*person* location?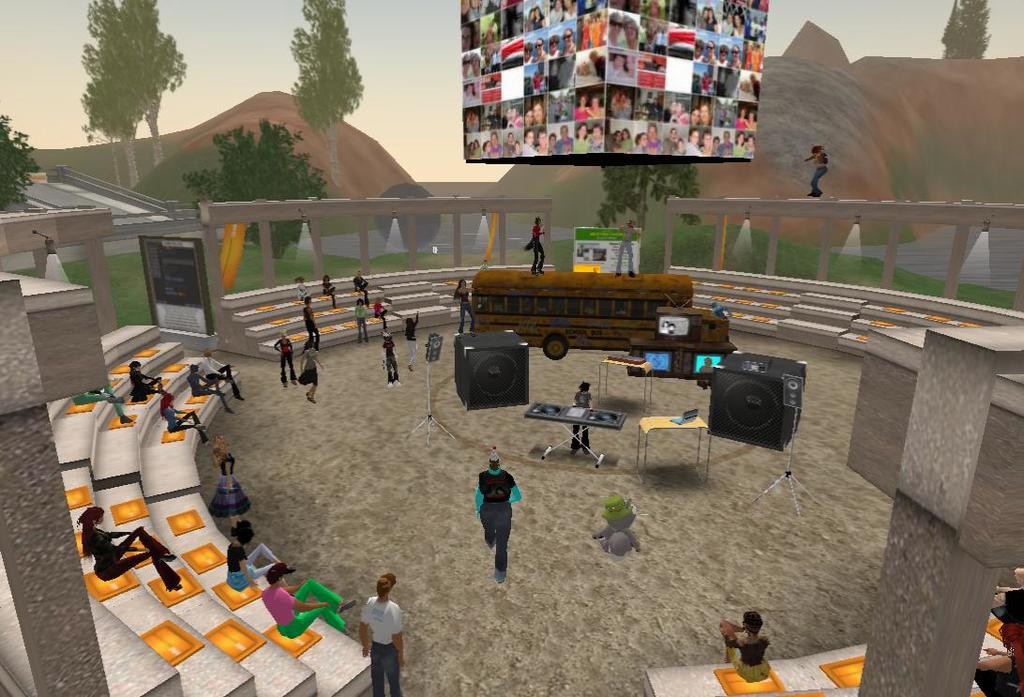
bbox=[736, 132, 743, 155]
